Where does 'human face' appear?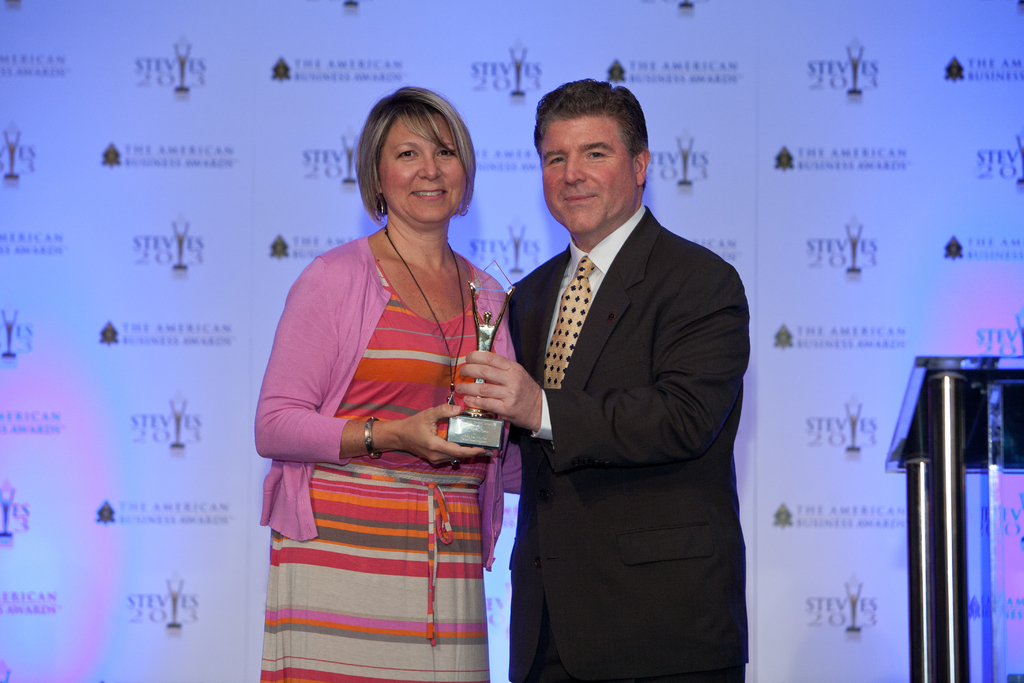
Appears at rect(538, 114, 630, 236).
